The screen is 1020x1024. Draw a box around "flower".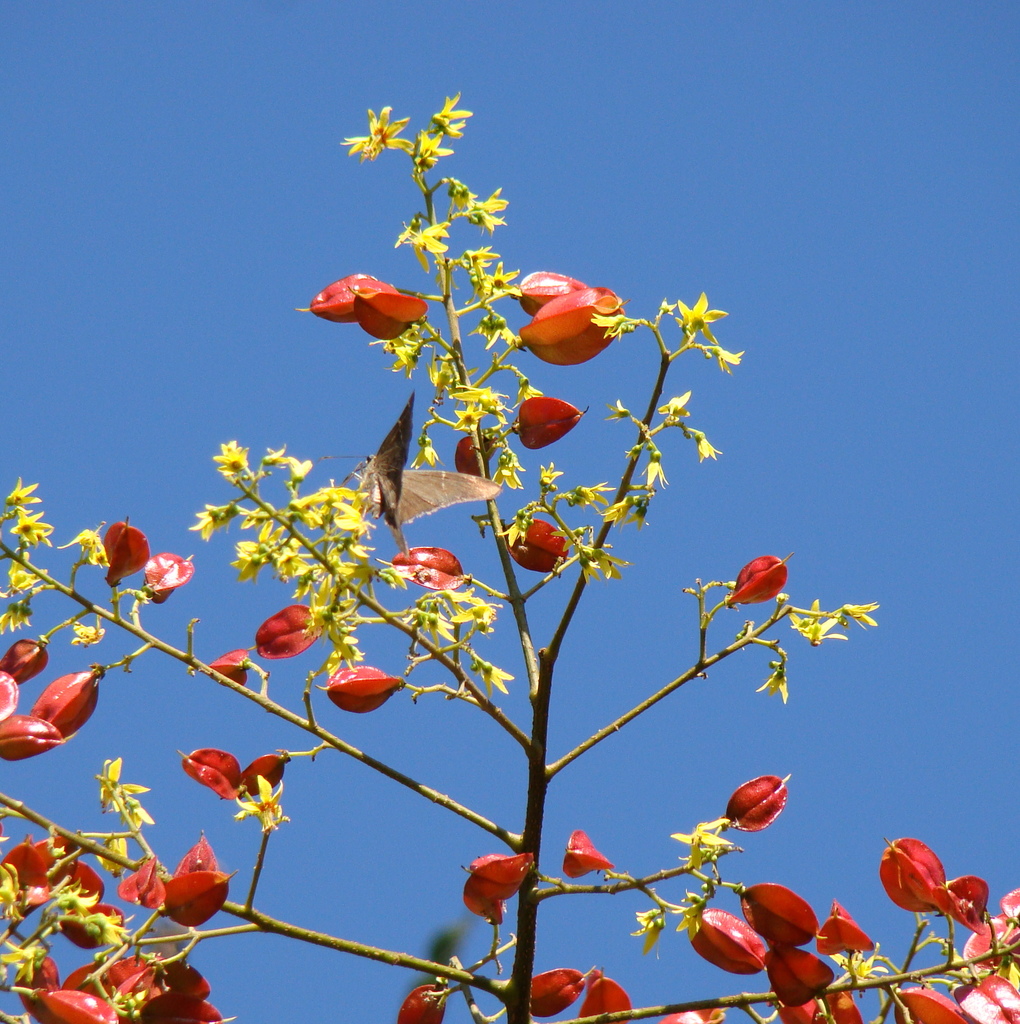
bbox=[243, 748, 283, 801].
